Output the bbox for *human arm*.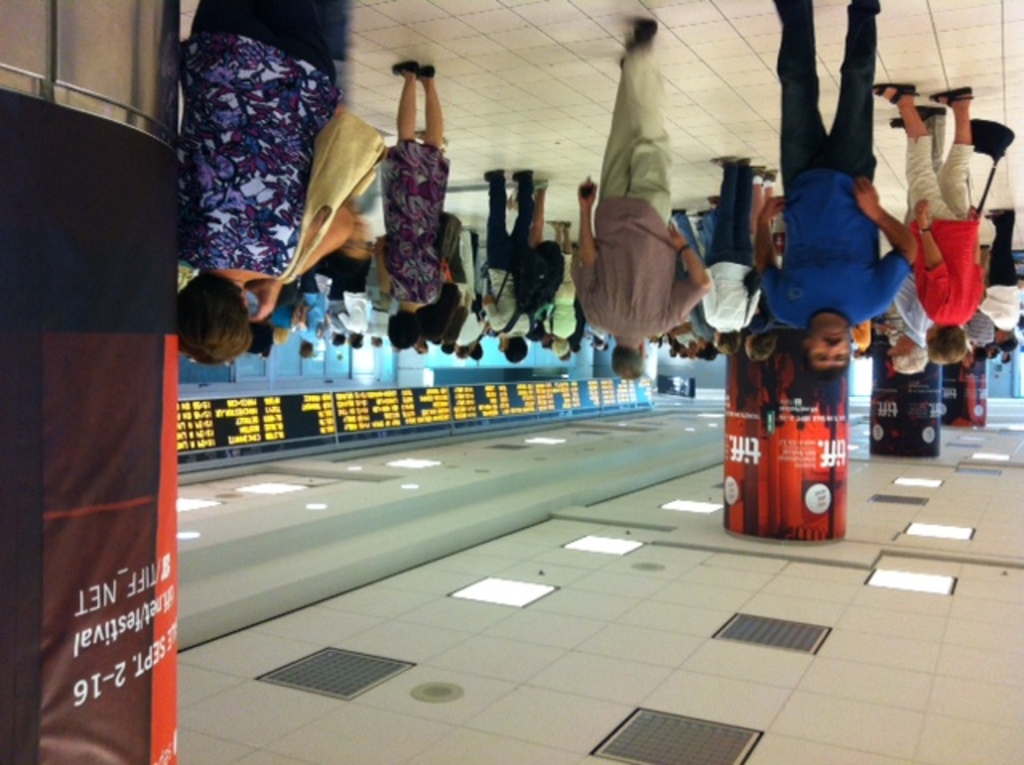
detection(477, 277, 504, 339).
